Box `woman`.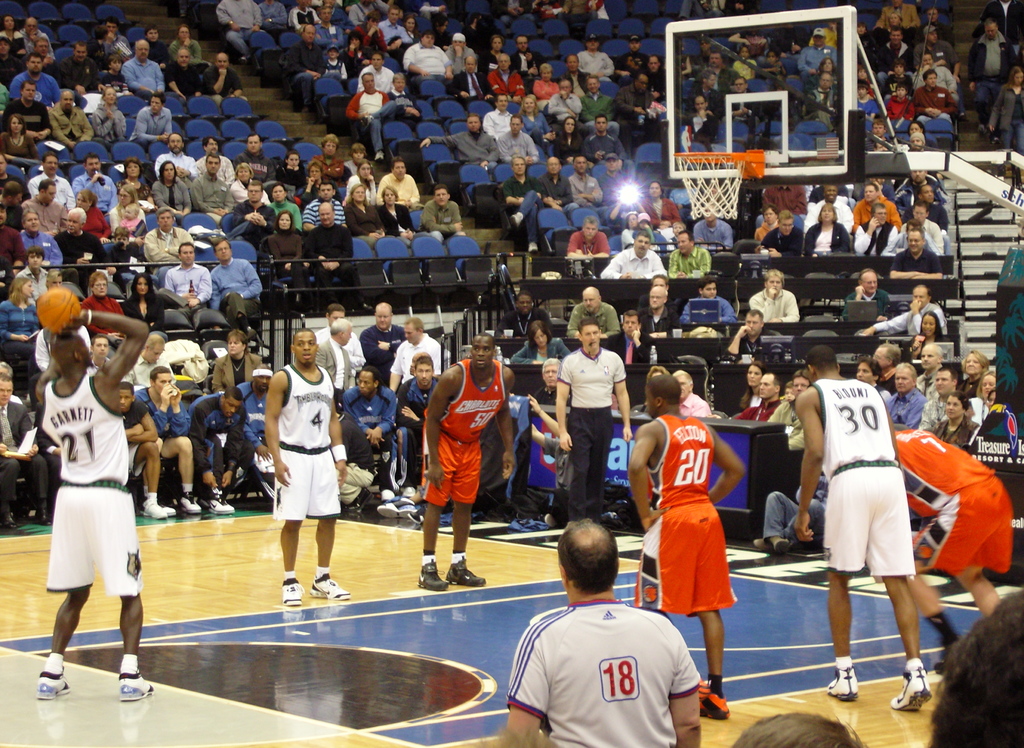
730 361 768 411.
